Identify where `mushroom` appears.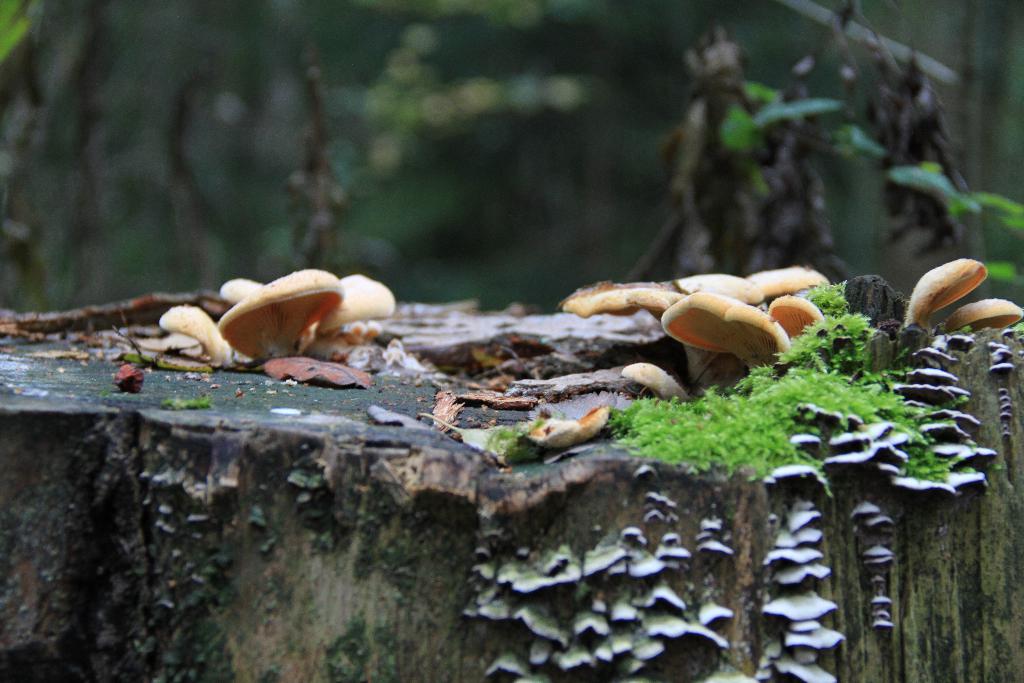
Appears at crop(157, 303, 223, 366).
